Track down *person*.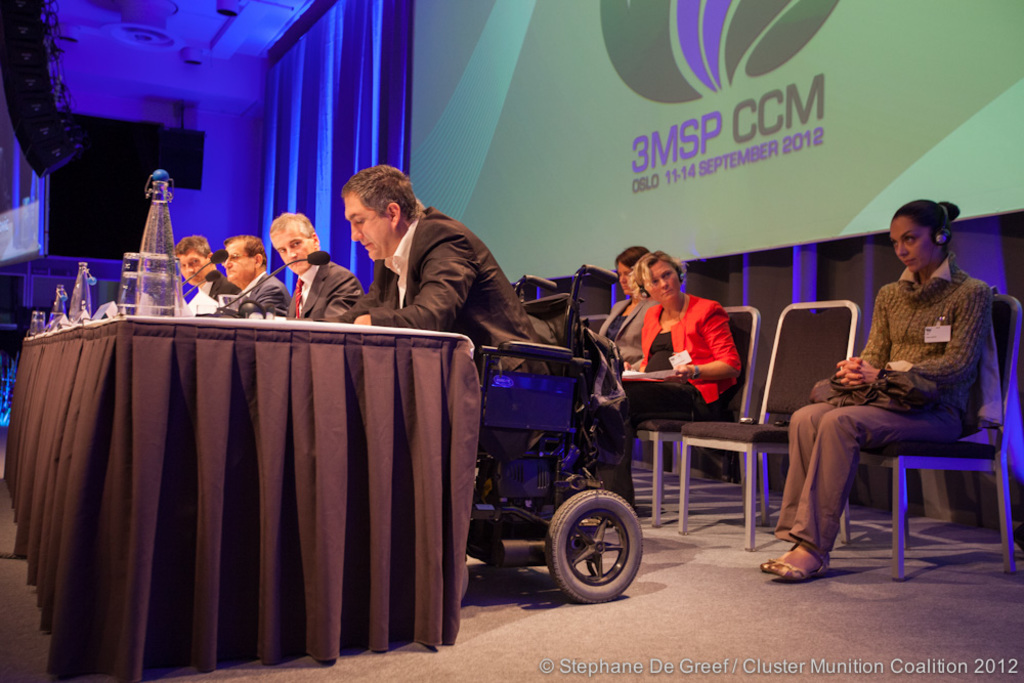
Tracked to 174 227 246 308.
